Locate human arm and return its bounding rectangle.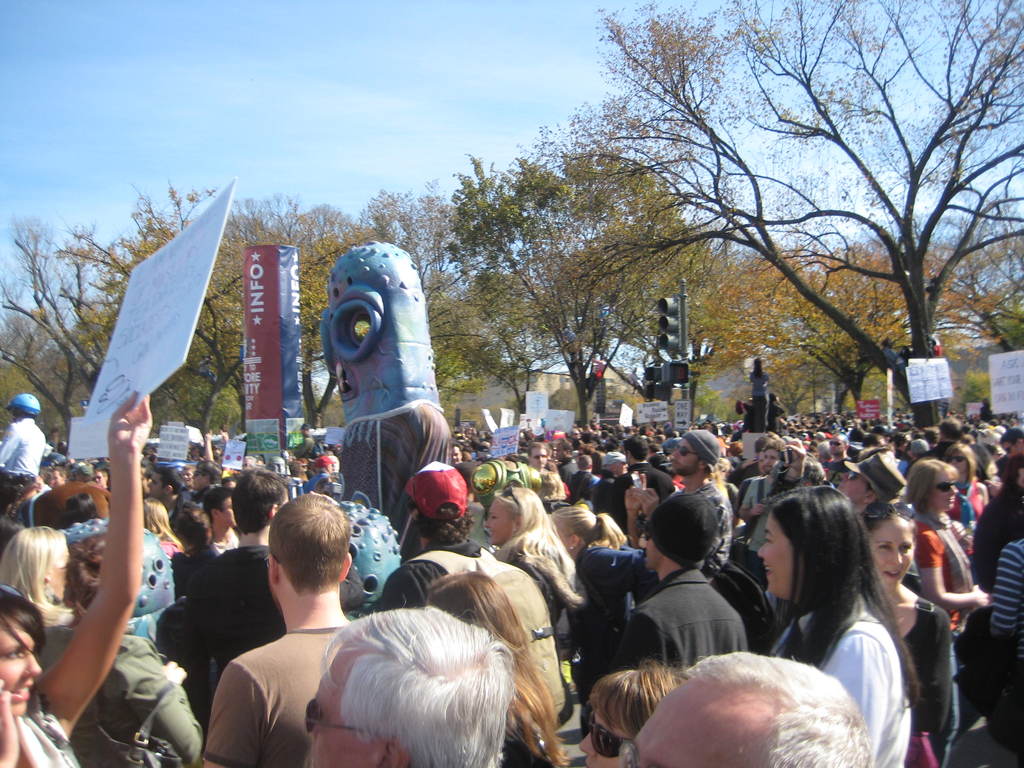
box=[911, 526, 996, 611].
